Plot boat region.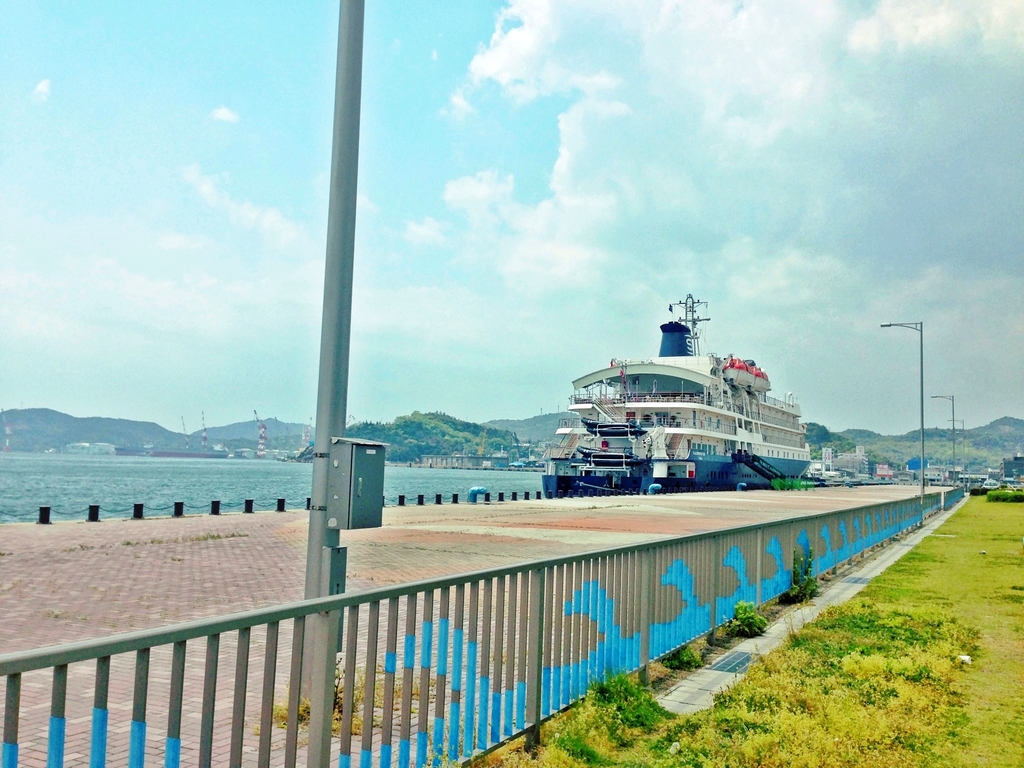
Plotted at l=532, t=287, r=812, b=501.
